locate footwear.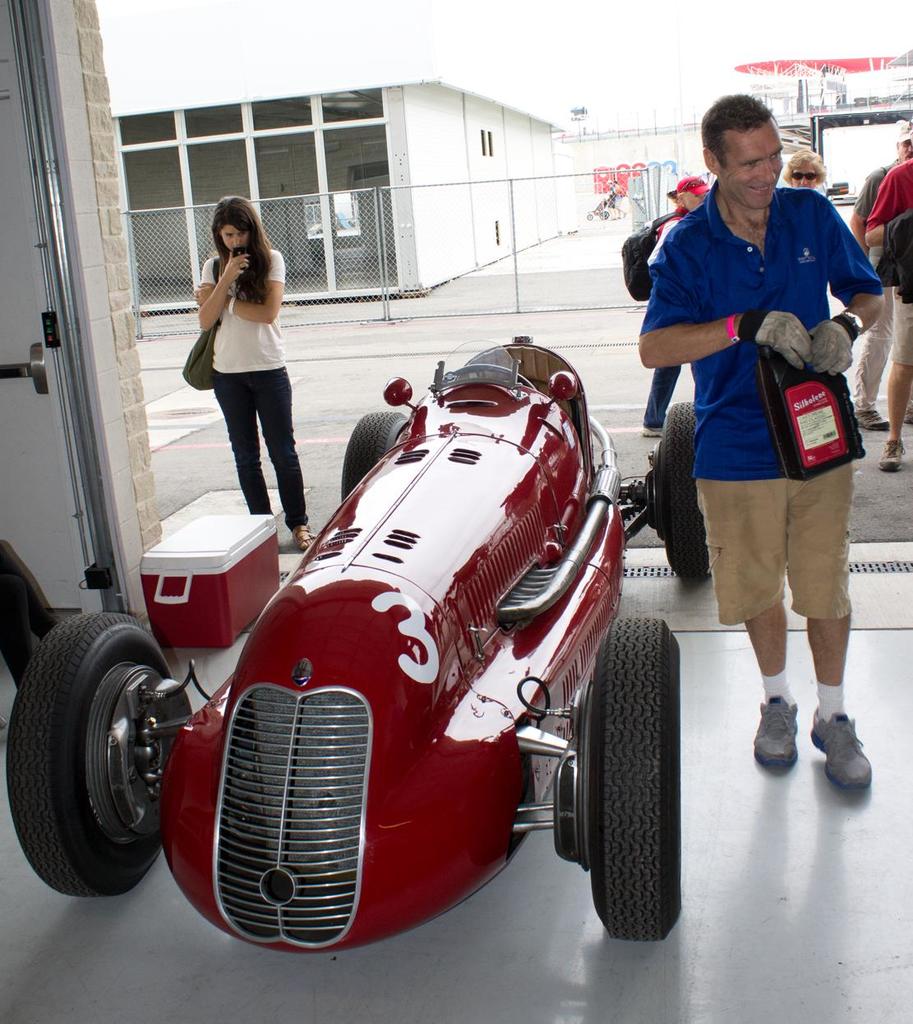
Bounding box: [x1=854, y1=404, x2=891, y2=436].
